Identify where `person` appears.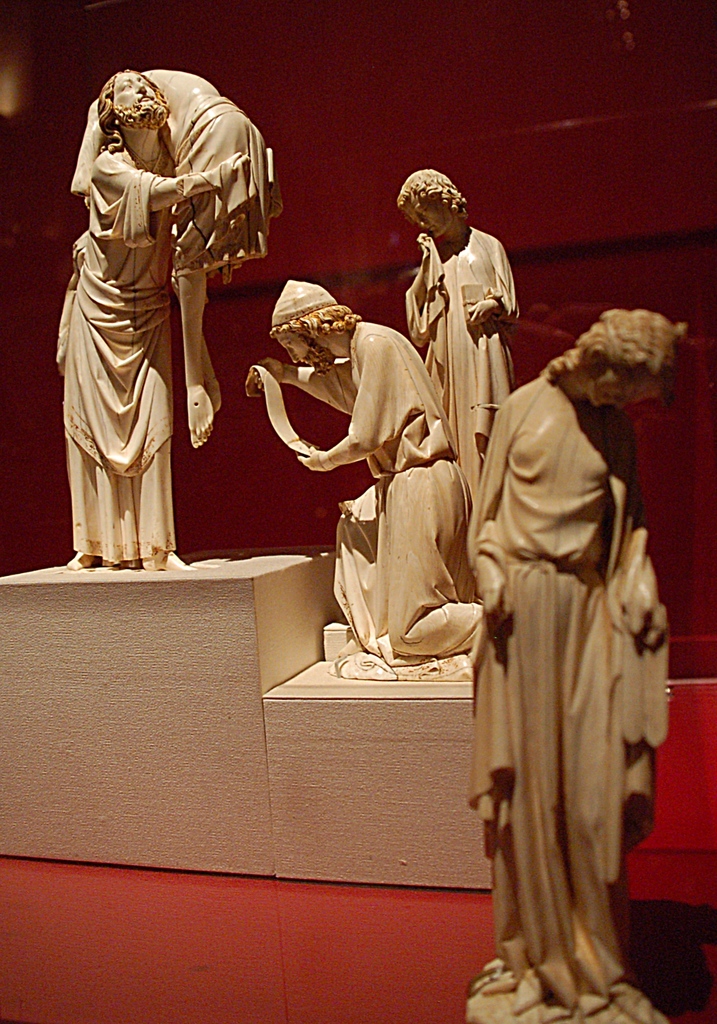
Appears at x1=465 y1=310 x2=675 y2=1023.
